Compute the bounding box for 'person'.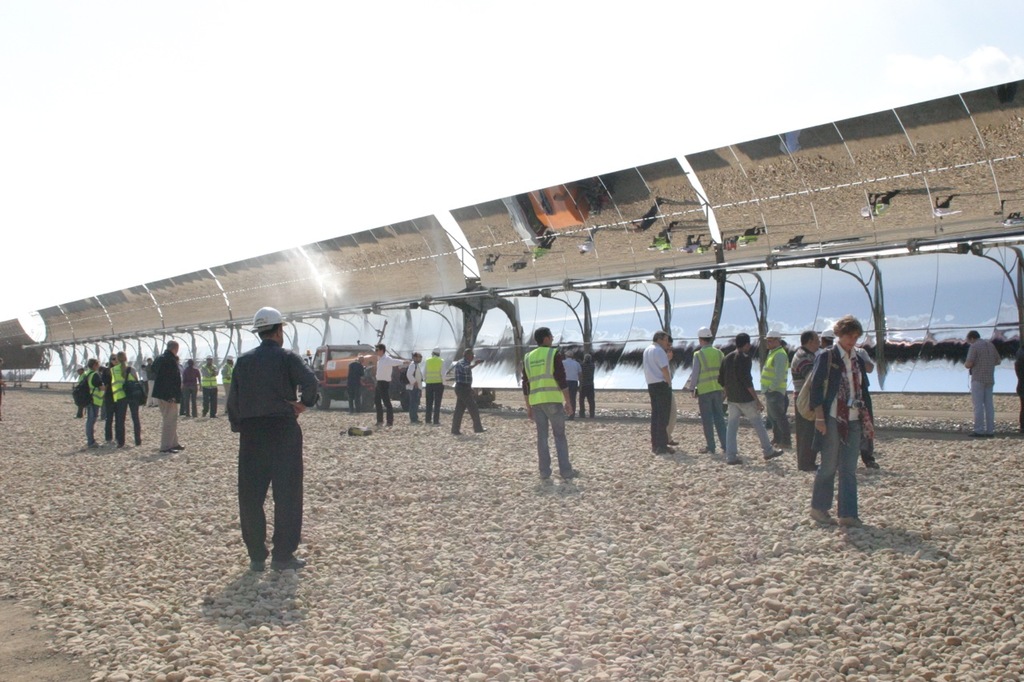
Rect(757, 327, 794, 449).
